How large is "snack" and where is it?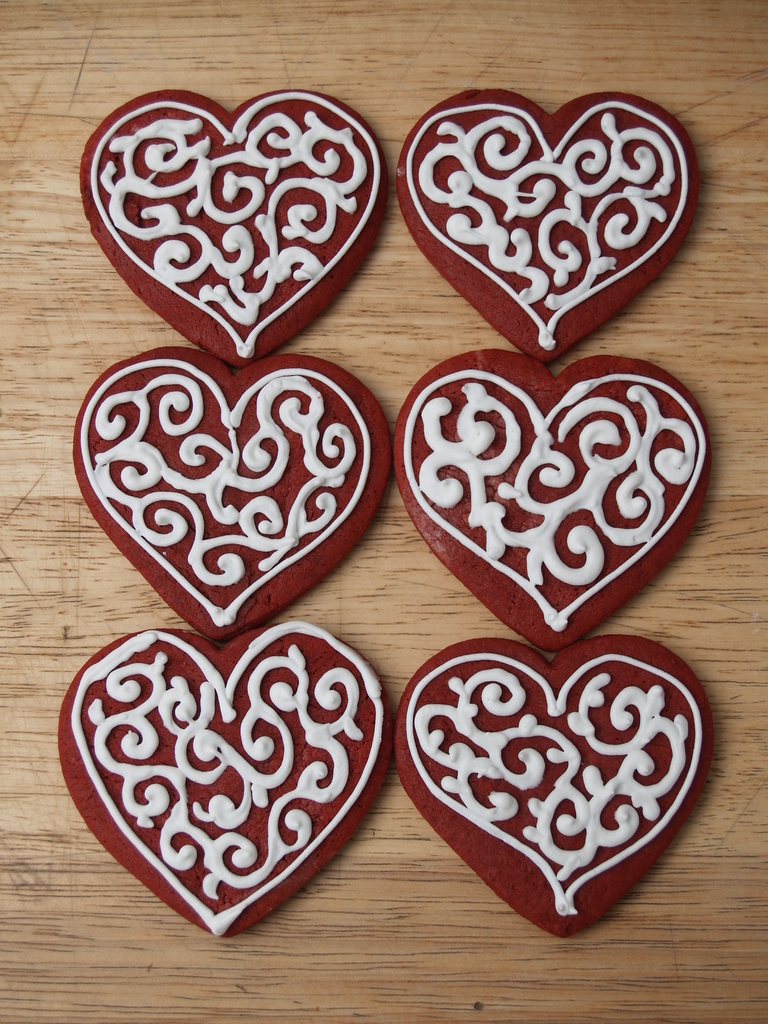
Bounding box: (60, 628, 394, 943).
